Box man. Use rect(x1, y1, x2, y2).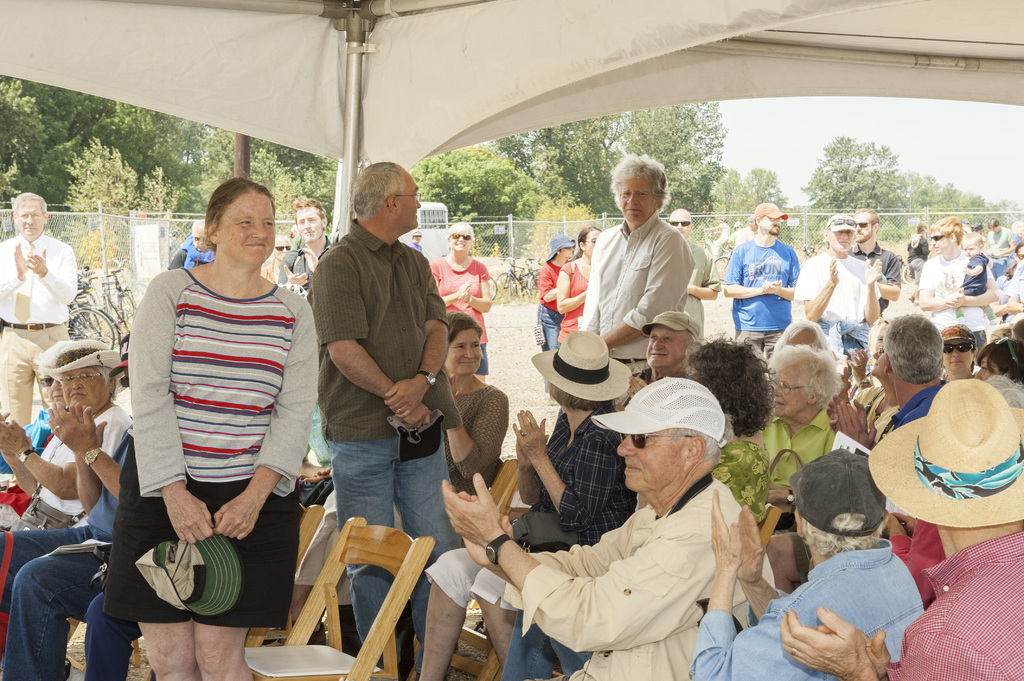
rect(306, 162, 465, 680).
